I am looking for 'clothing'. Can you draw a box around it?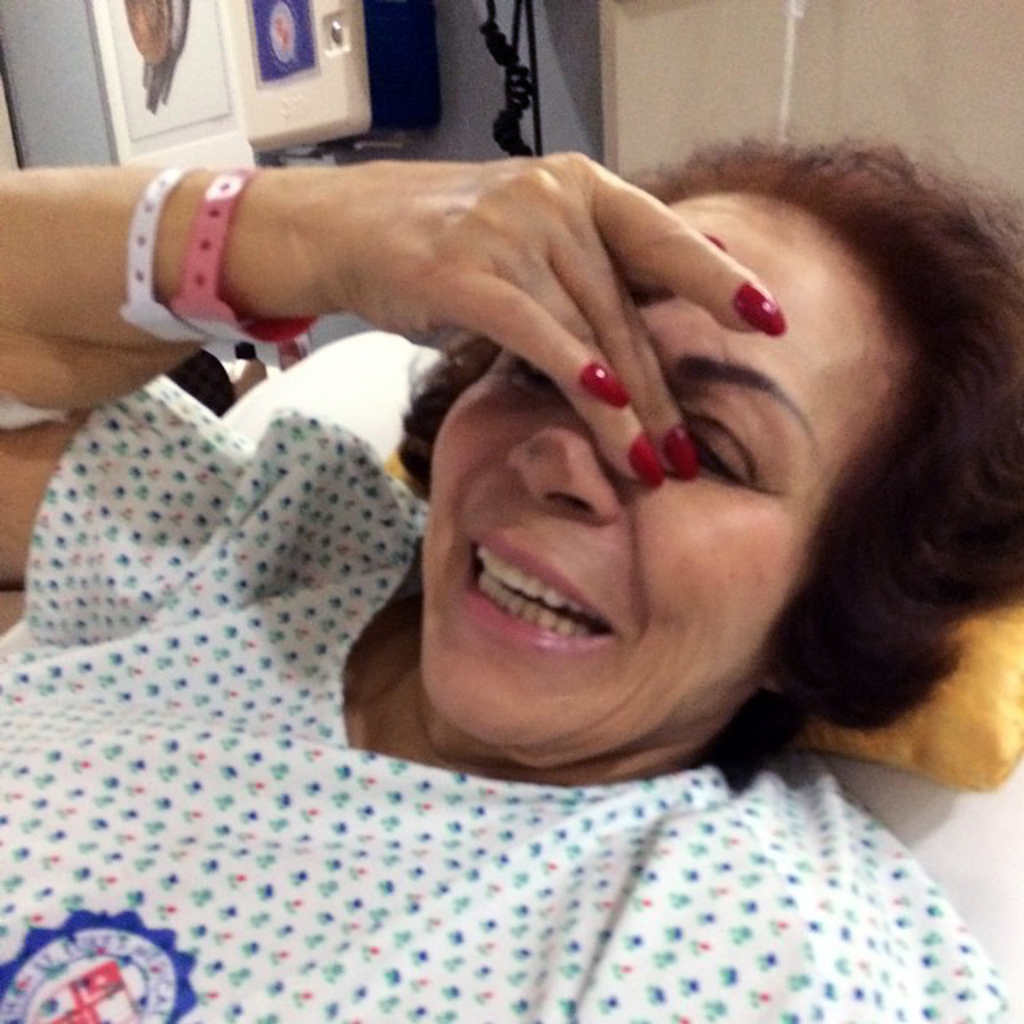
Sure, the bounding box is select_region(66, 218, 1023, 1023).
